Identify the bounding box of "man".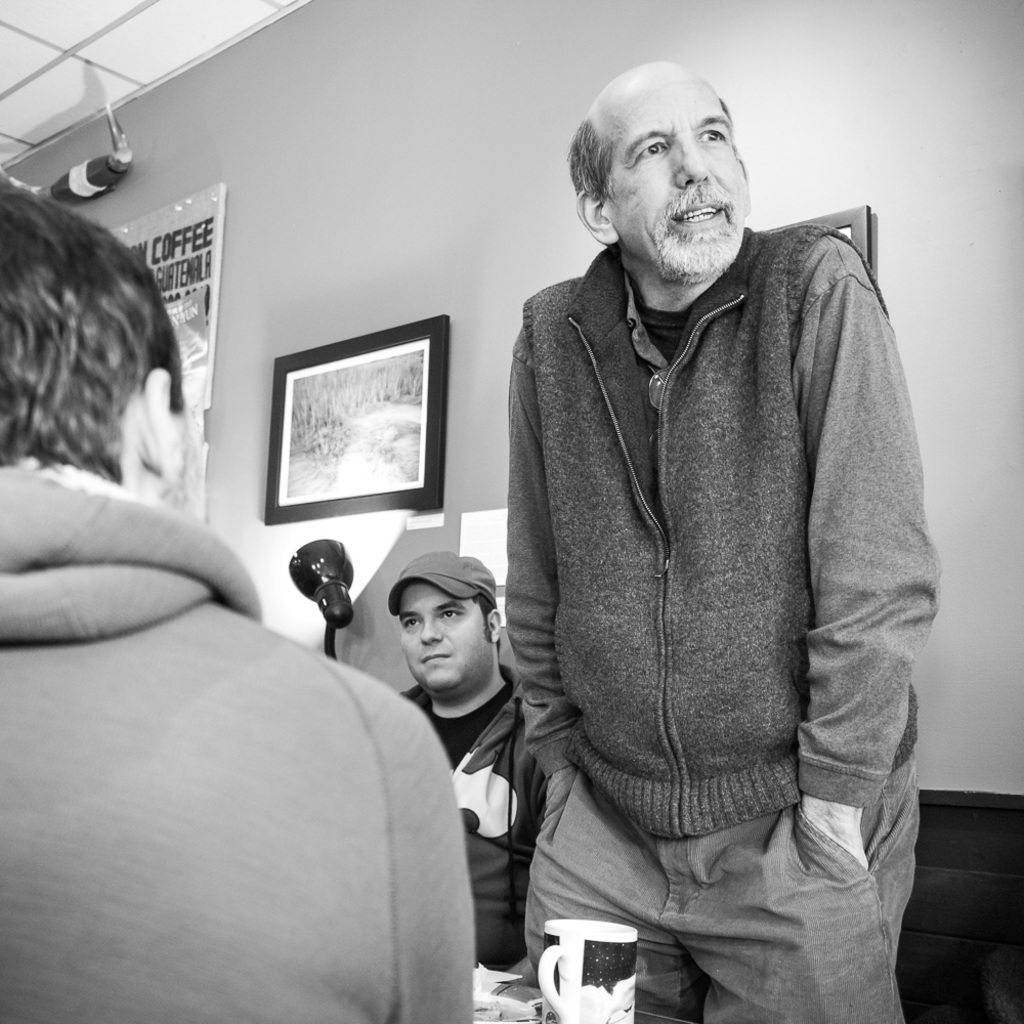
(left=369, top=545, right=546, bottom=972).
